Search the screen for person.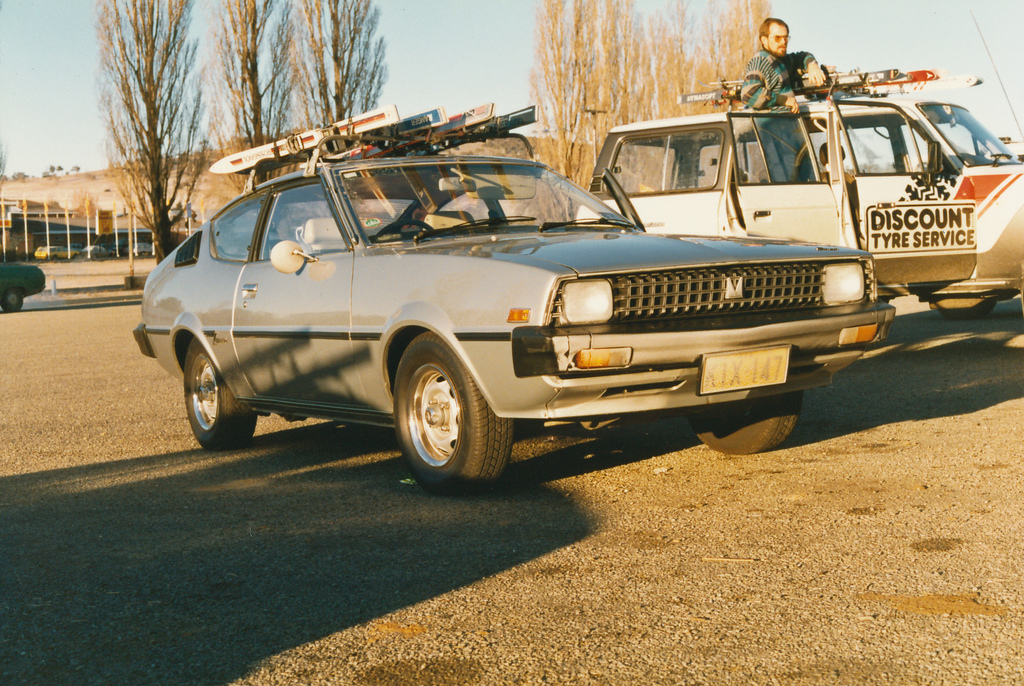
Found at <bbox>742, 15, 829, 186</bbox>.
